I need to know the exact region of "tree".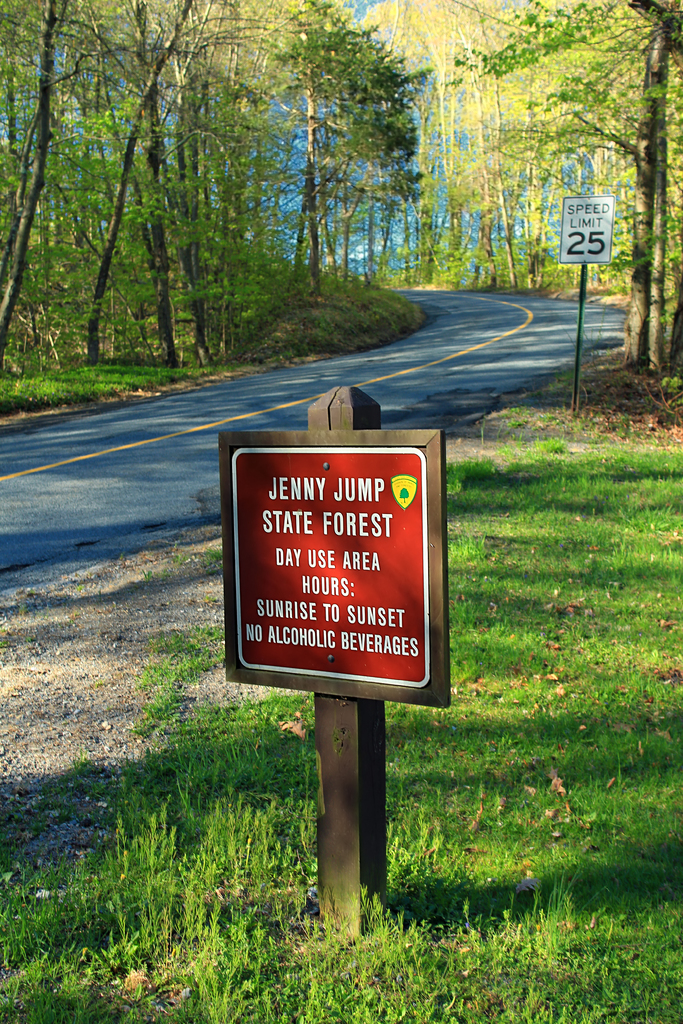
Region: locate(496, 0, 570, 297).
